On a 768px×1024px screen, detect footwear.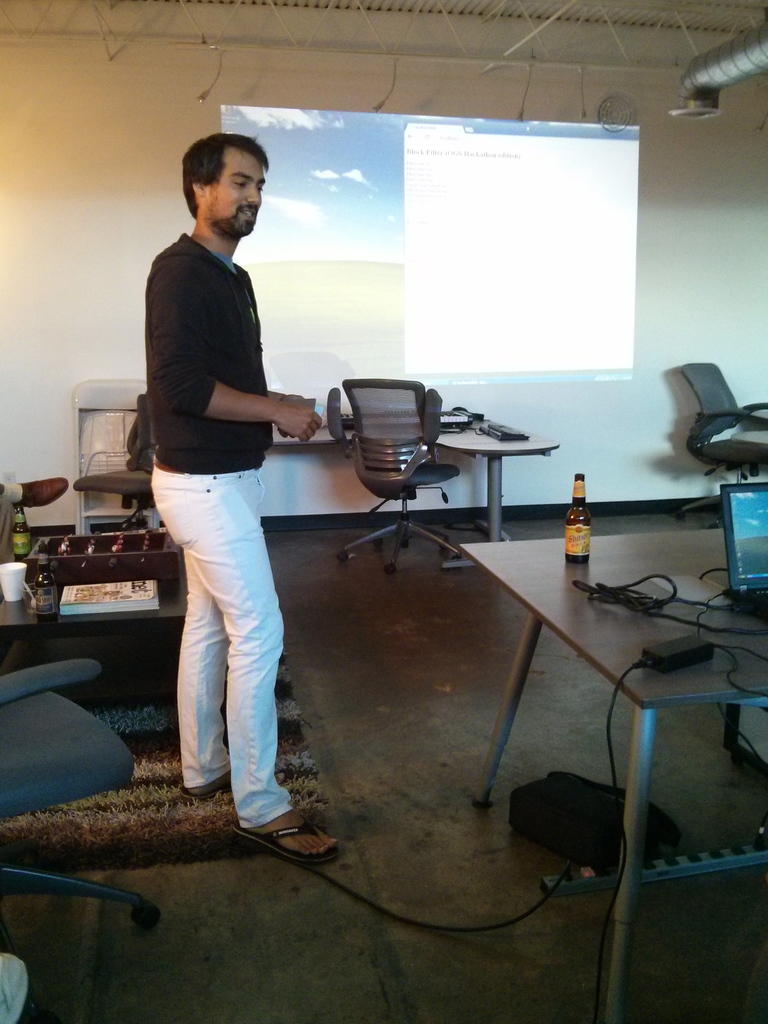
(left=233, top=813, right=345, bottom=865).
